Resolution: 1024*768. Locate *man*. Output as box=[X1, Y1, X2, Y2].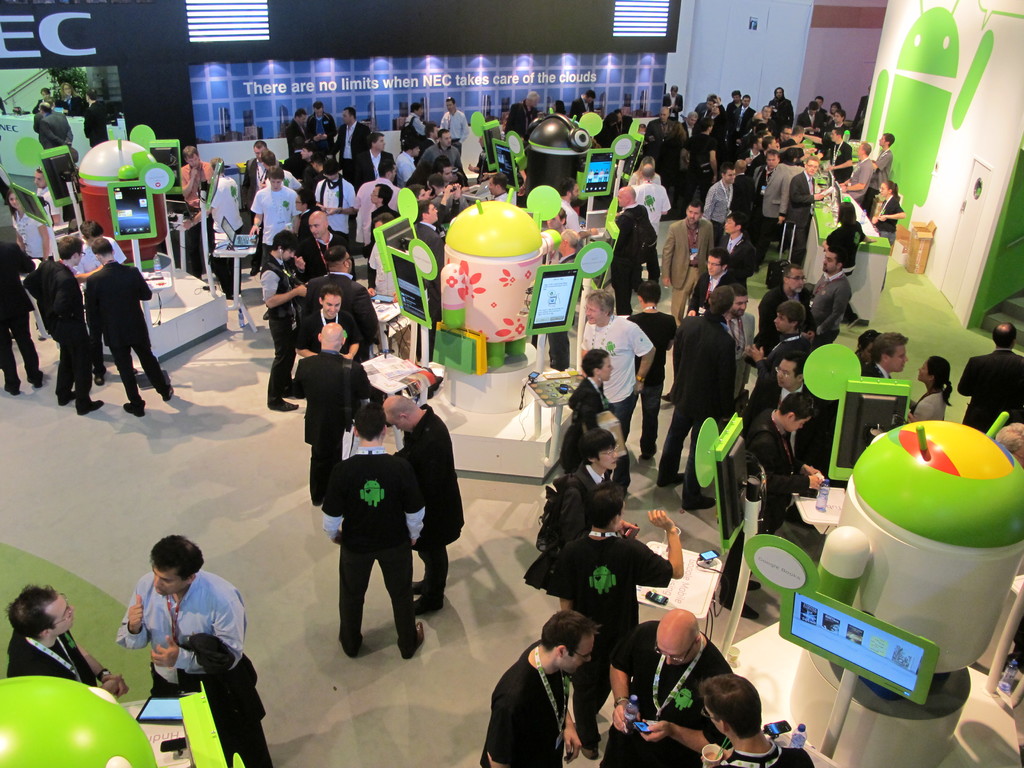
box=[285, 109, 310, 159].
